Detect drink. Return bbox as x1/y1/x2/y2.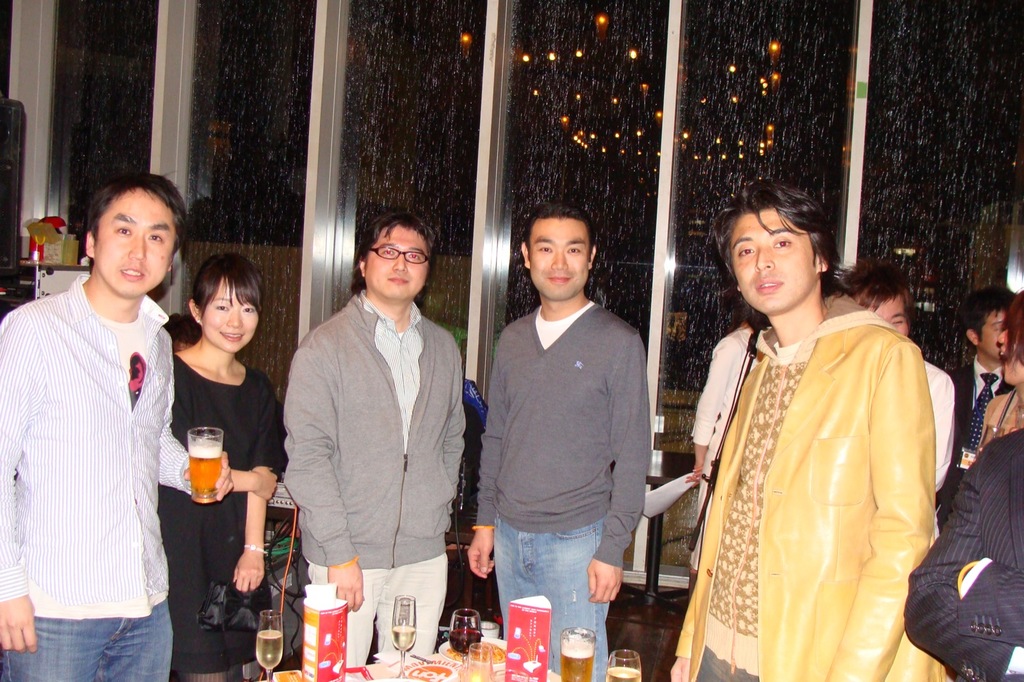
559/648/595/681.
